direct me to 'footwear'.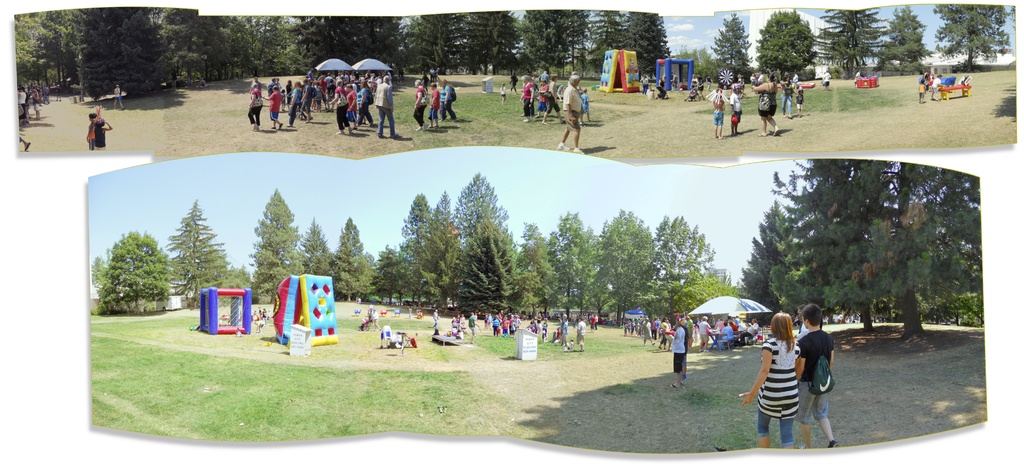
Direction: 575/148/580/157.
